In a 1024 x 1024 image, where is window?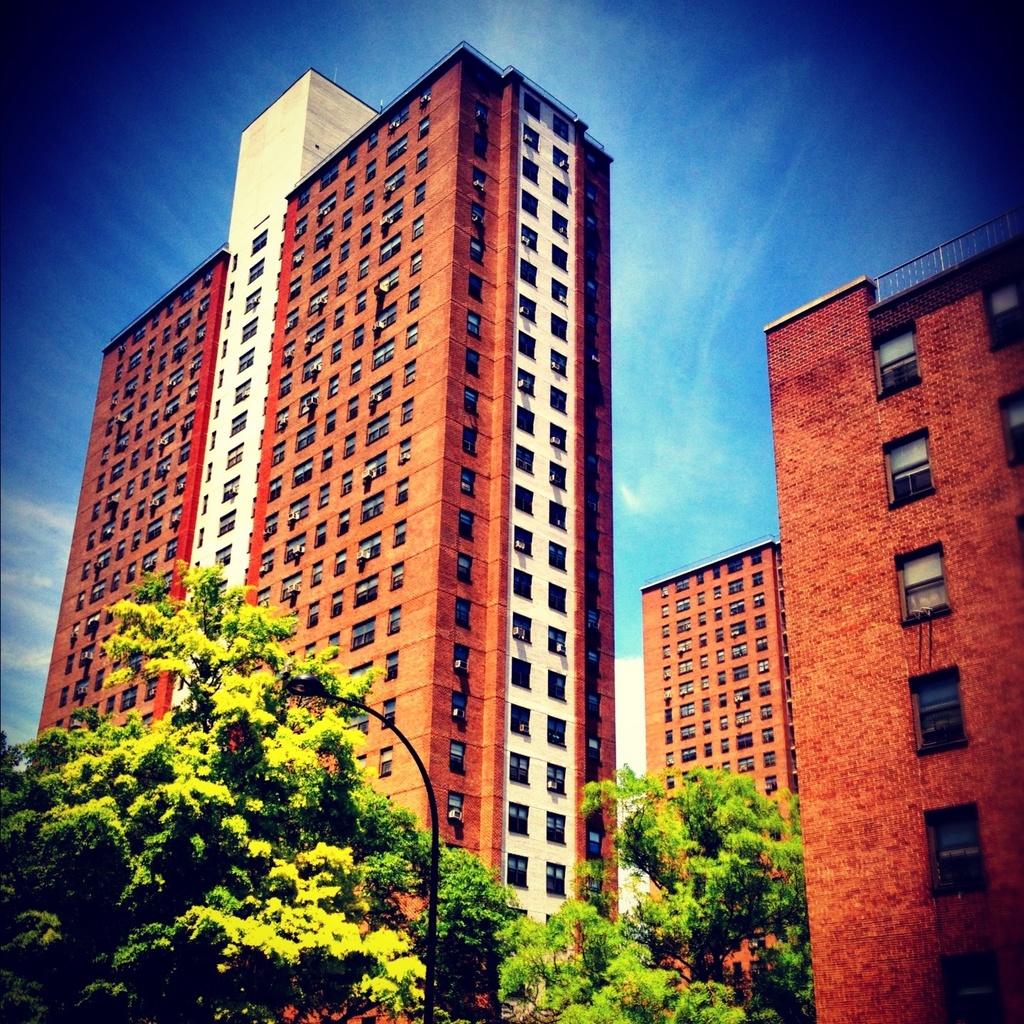
x1=520, y1=374, x2=534, y2=394.
